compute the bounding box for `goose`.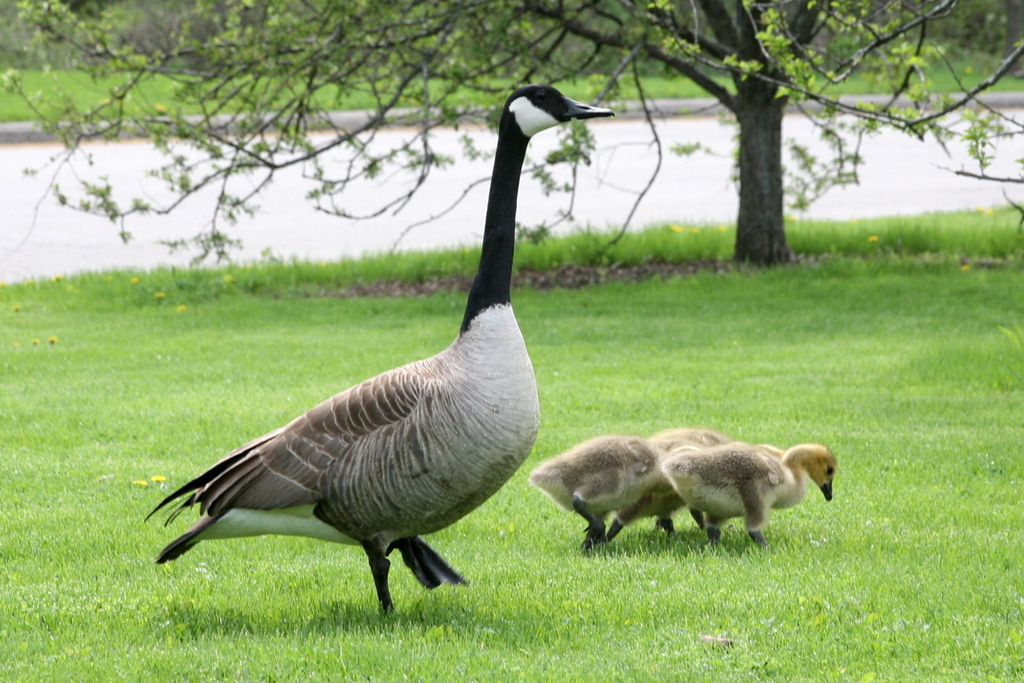
rect(675, 442, 838, 549).
